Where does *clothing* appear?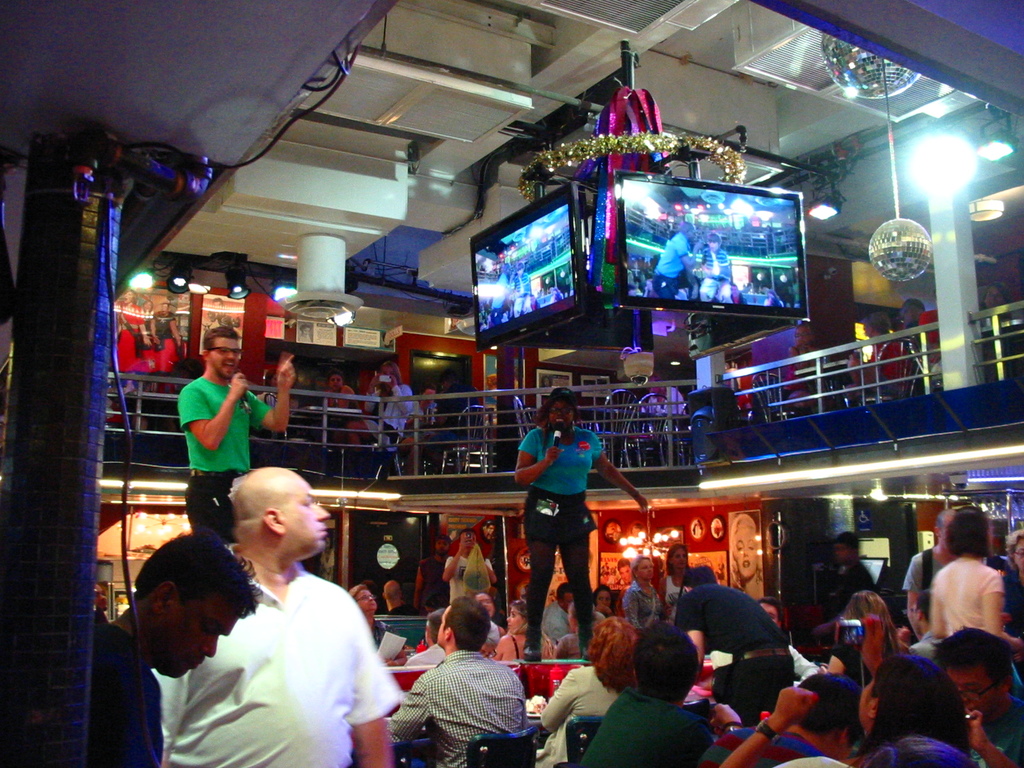
Appears at [x1=783, y1=344, x2=831, y2=408].
